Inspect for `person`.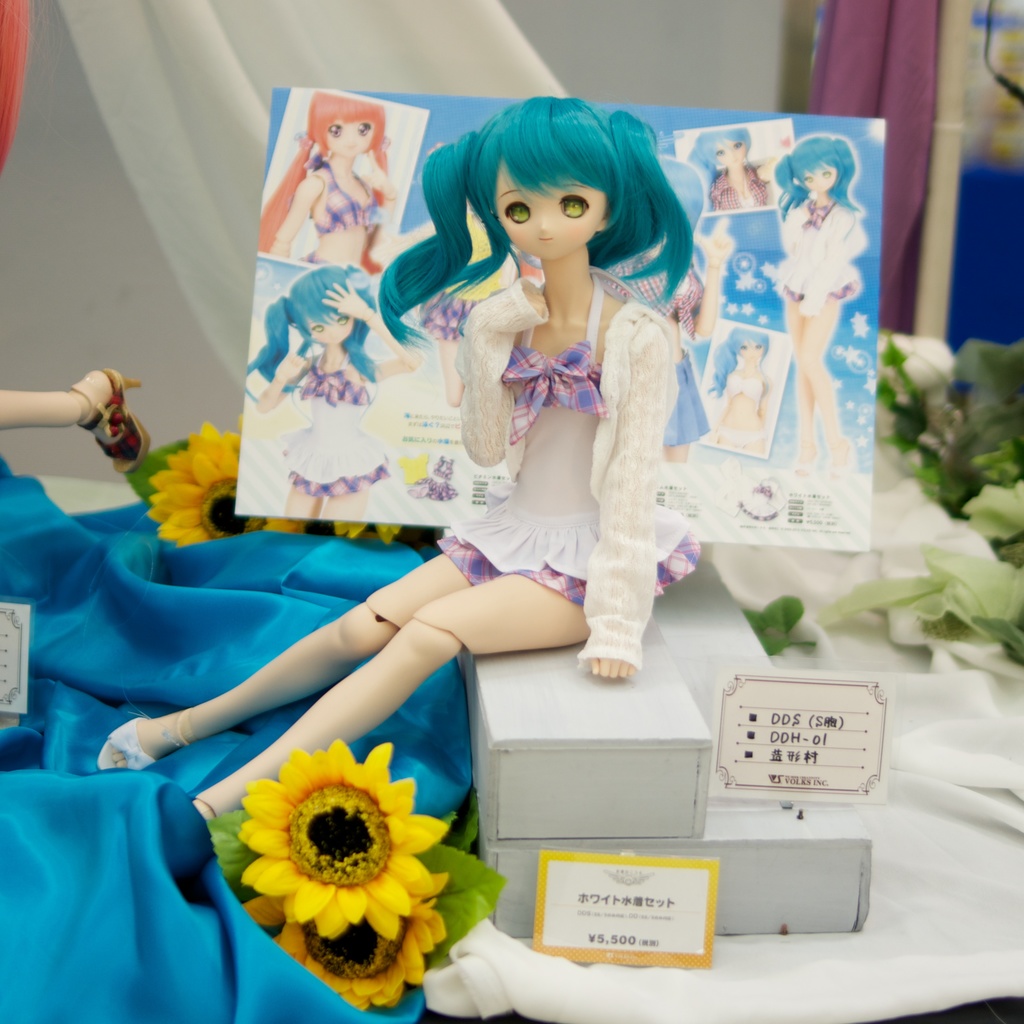
Inspection: left=97, top=99, right=711, bottom=825.
